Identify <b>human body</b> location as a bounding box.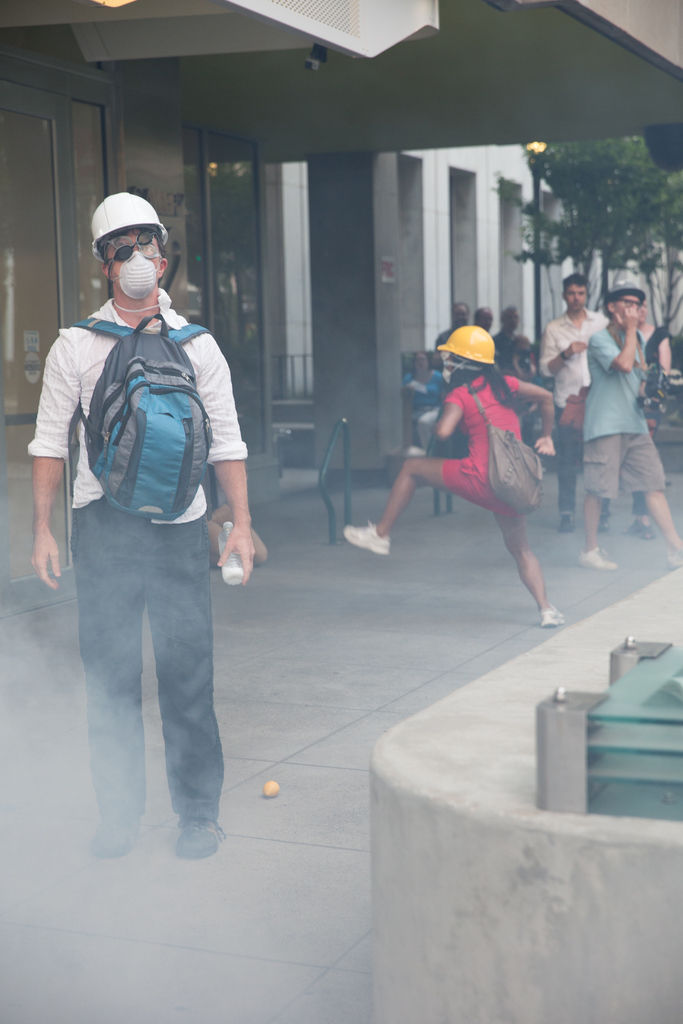
bbox=[400, 369, 446, 447].
